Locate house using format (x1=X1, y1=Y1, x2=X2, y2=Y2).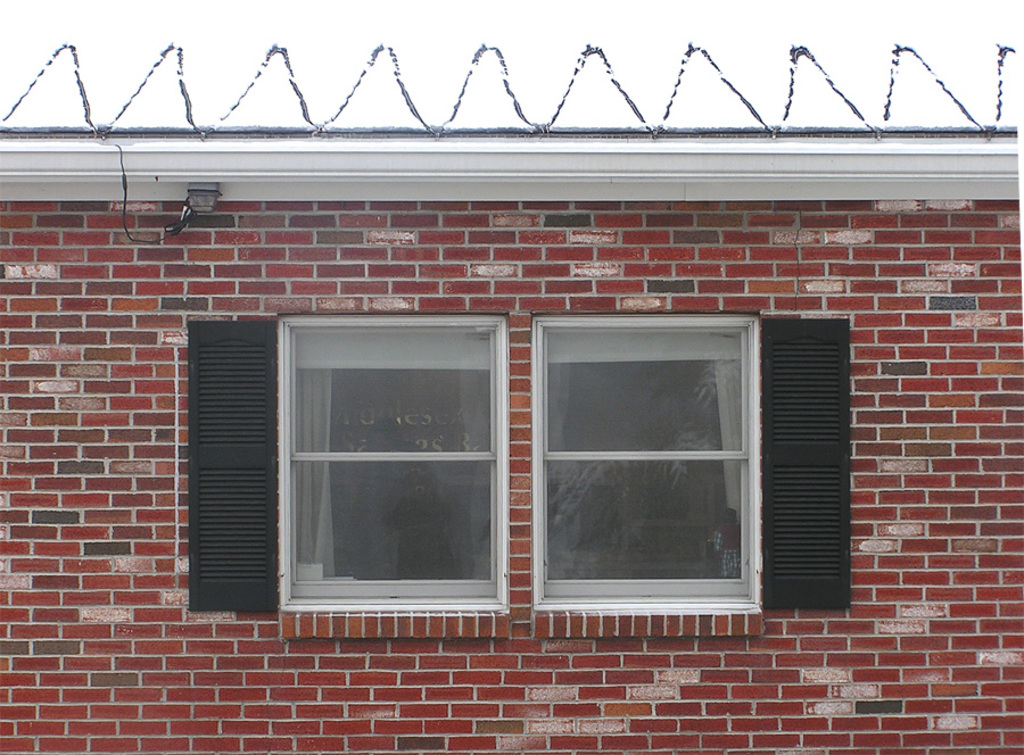
(x1=28, y1=28, x2=1010, y2=720).
